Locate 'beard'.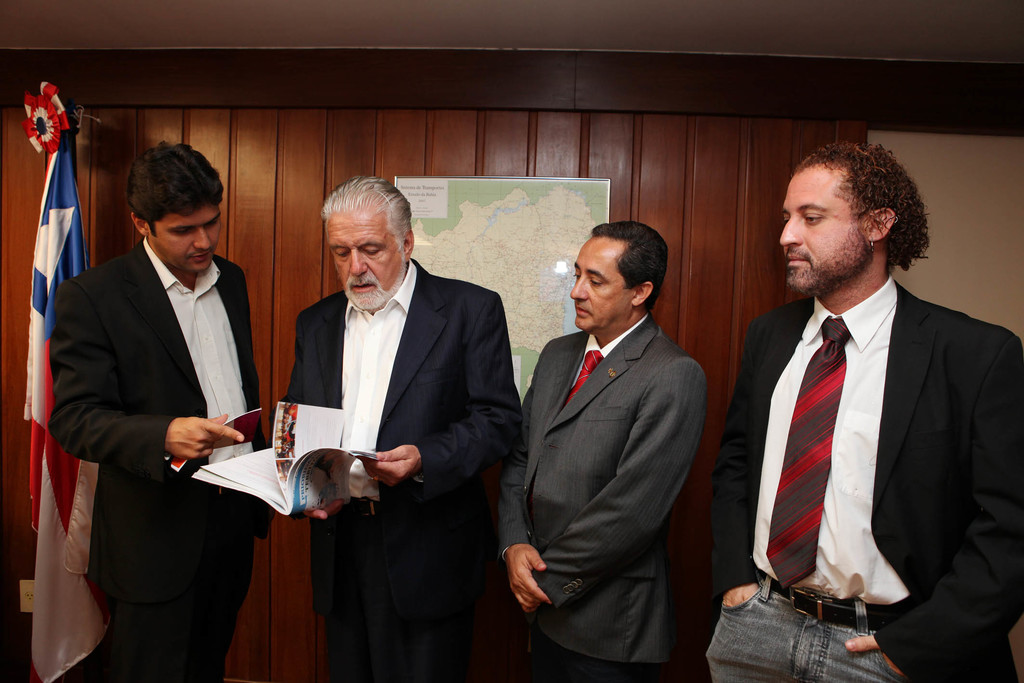
Bounding box: 350, 252, 420, 309.
